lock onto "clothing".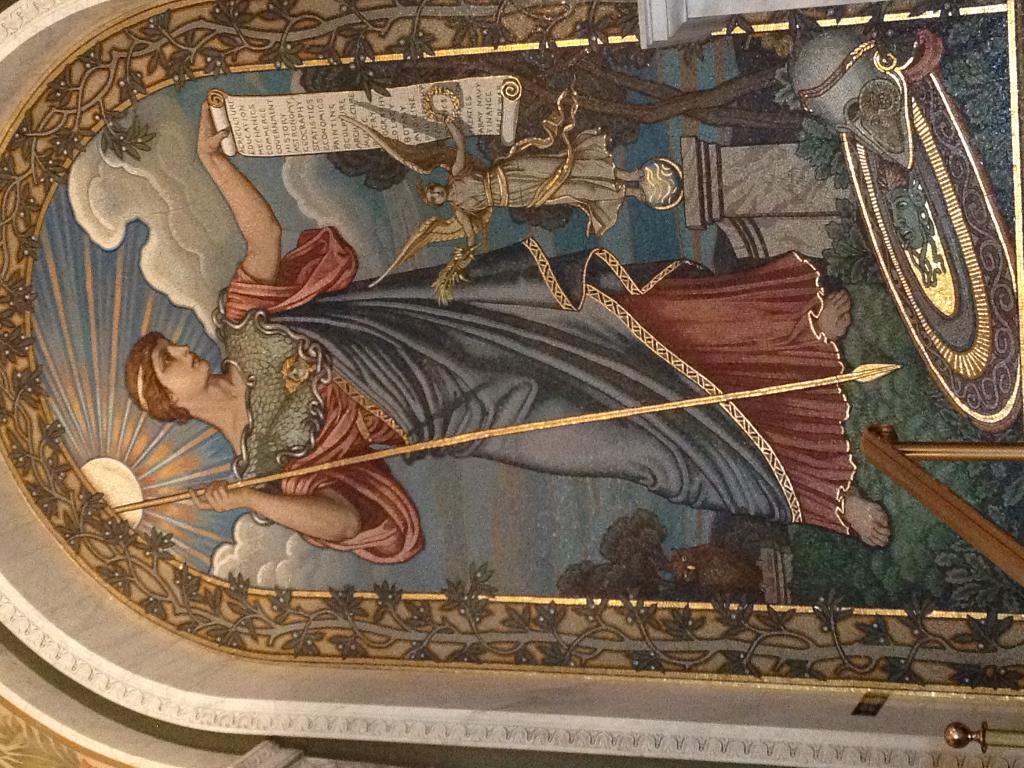
Locked: bbox(212, 224, 851, 566).
